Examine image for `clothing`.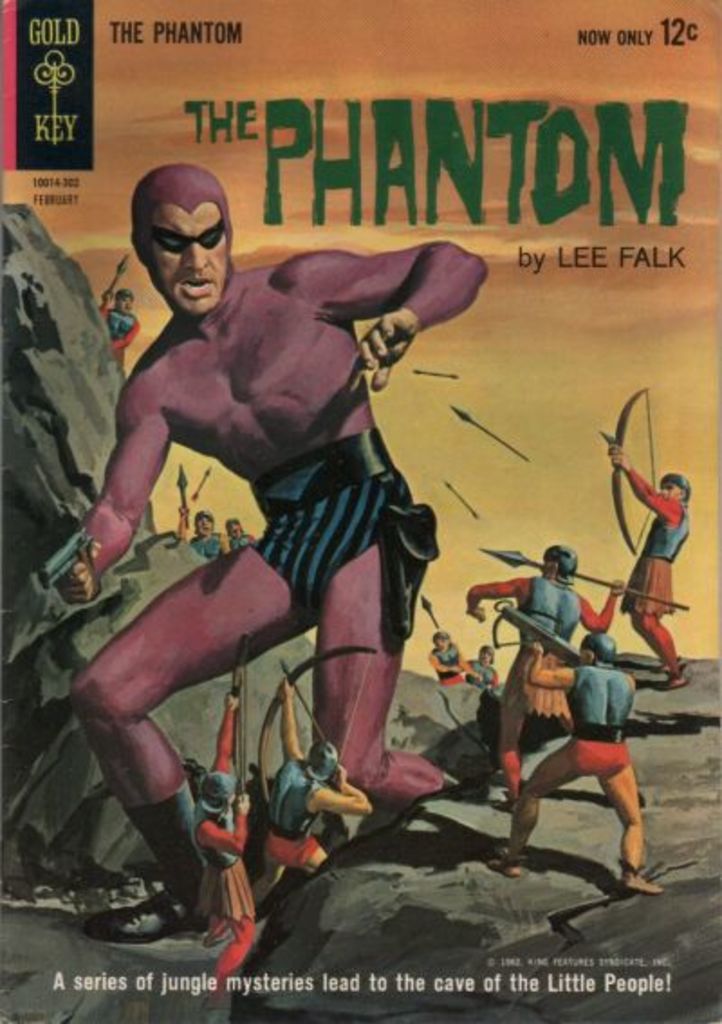
Examination result: detection(191, 533, 229, 563).
